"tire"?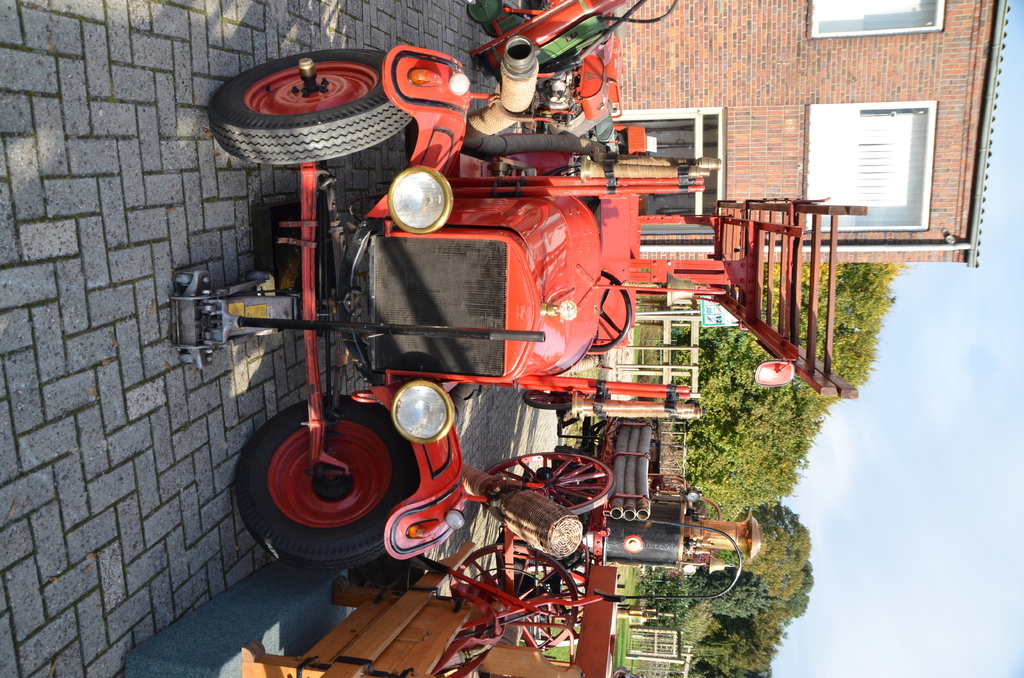
466, 1, 504, 28
